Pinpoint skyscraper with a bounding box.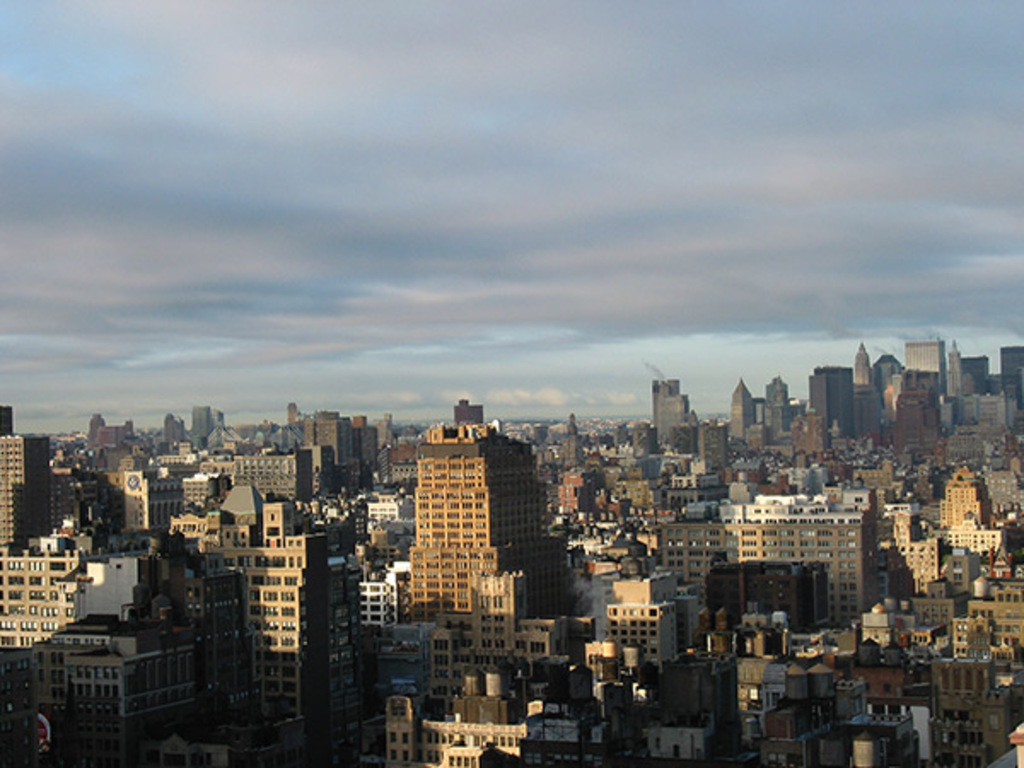
left=807, top=360, right=847, bottom=439.
